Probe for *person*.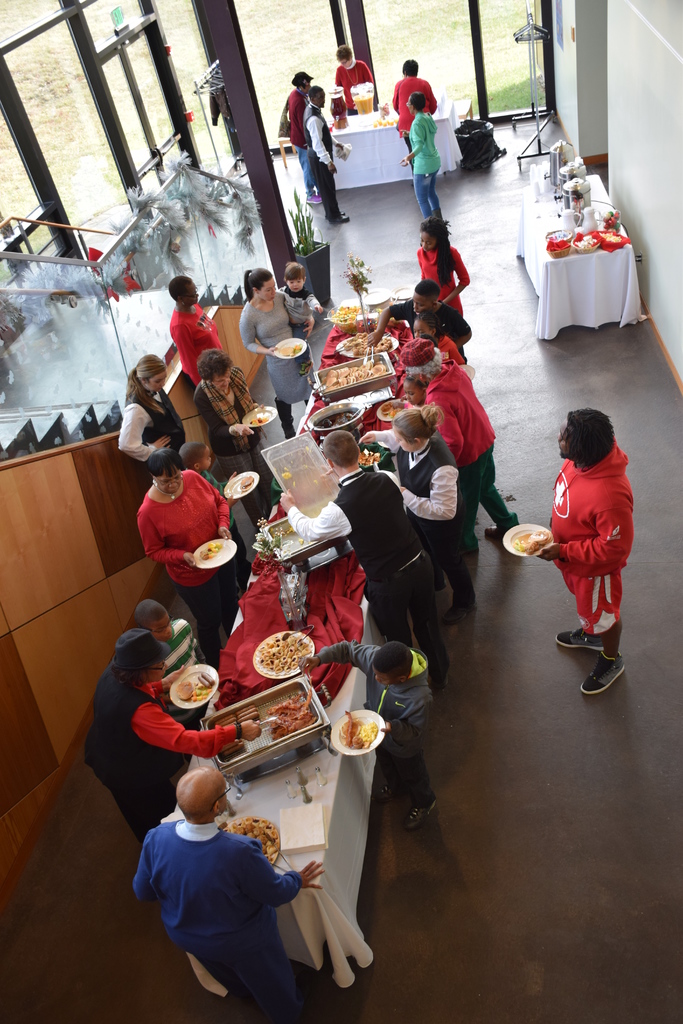
Probe result: (x1=394, y1=60, x2=440, y2=130).
